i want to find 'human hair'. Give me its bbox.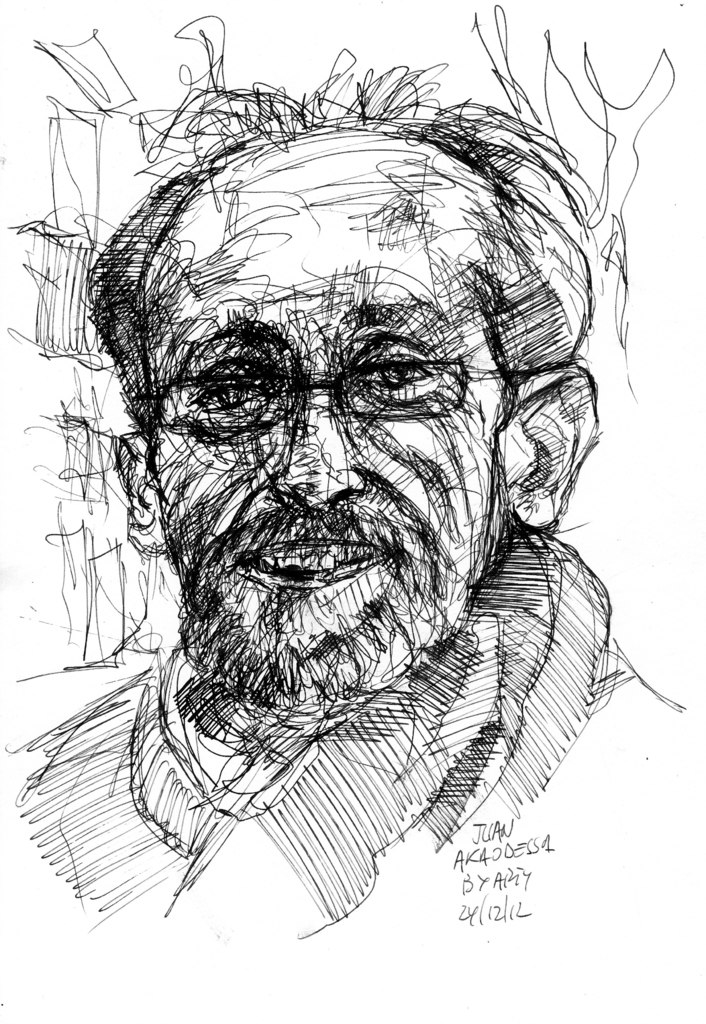
(left=86, top=106, right=595, bottom=413).
